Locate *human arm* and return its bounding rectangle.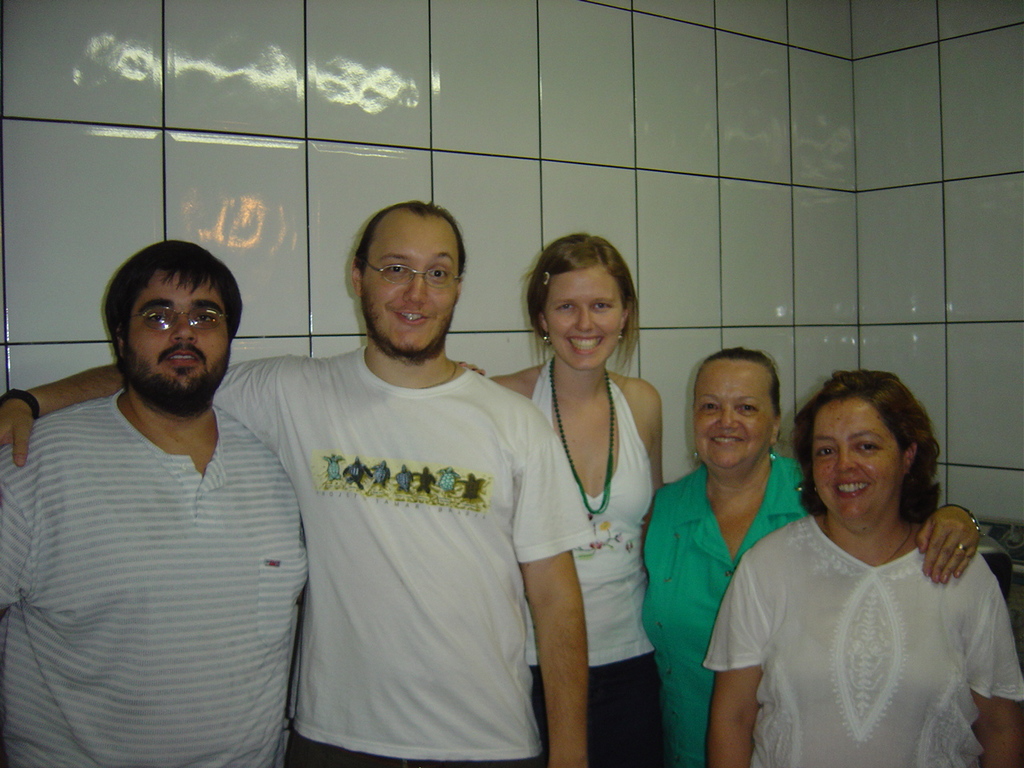
[0, 350, 279, 462].
